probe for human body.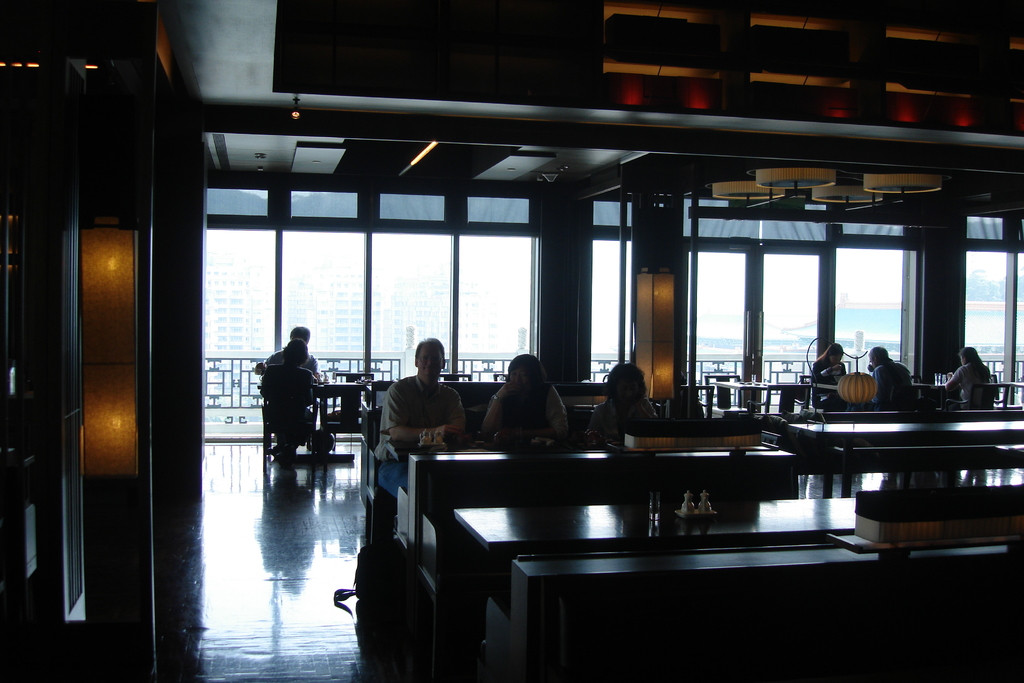
Probe result: Rect(264, 327, 336, 453).
